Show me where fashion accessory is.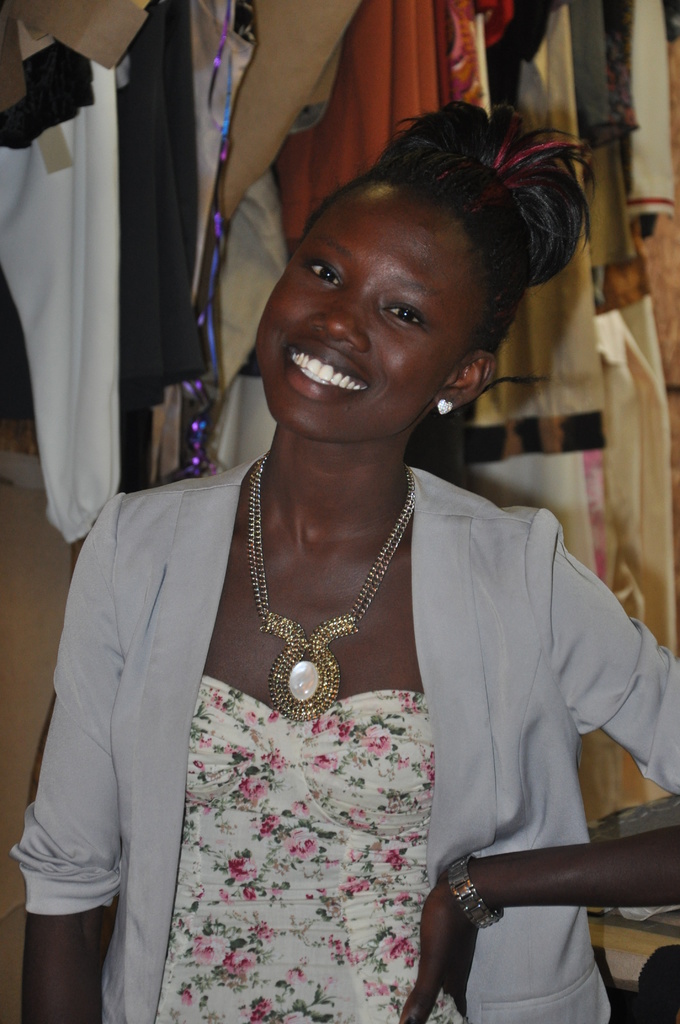
fashion accessory is at crop(247, 454, 420, 717).
